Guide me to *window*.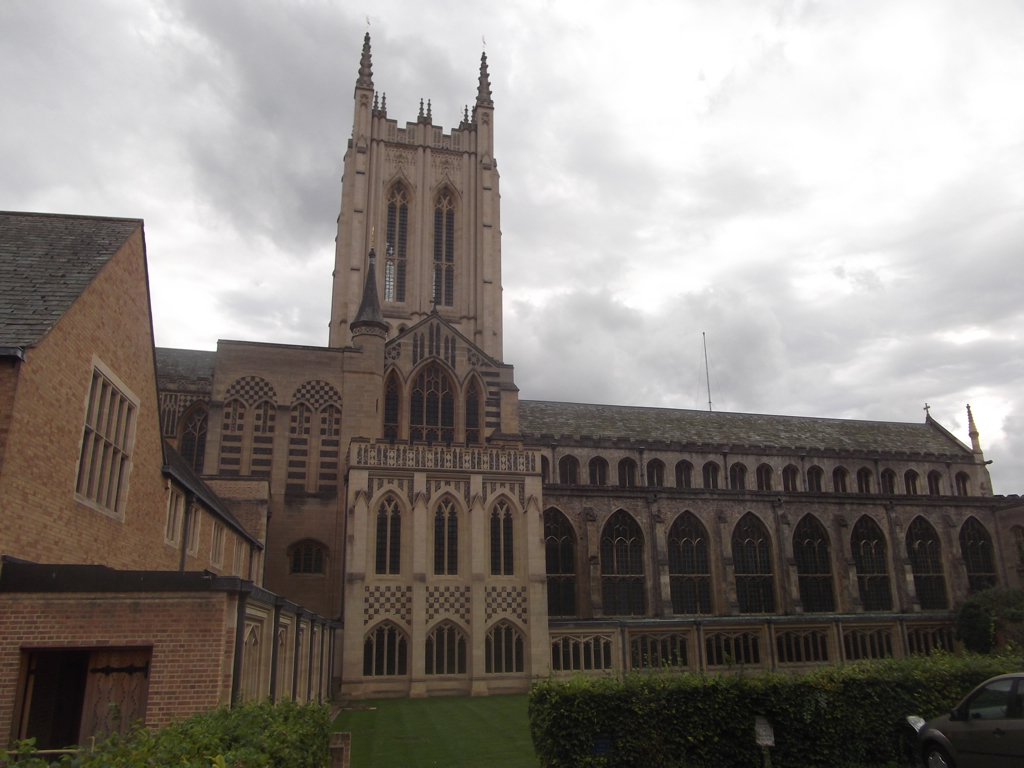
Guidance: 62, 360, 144, 523.
